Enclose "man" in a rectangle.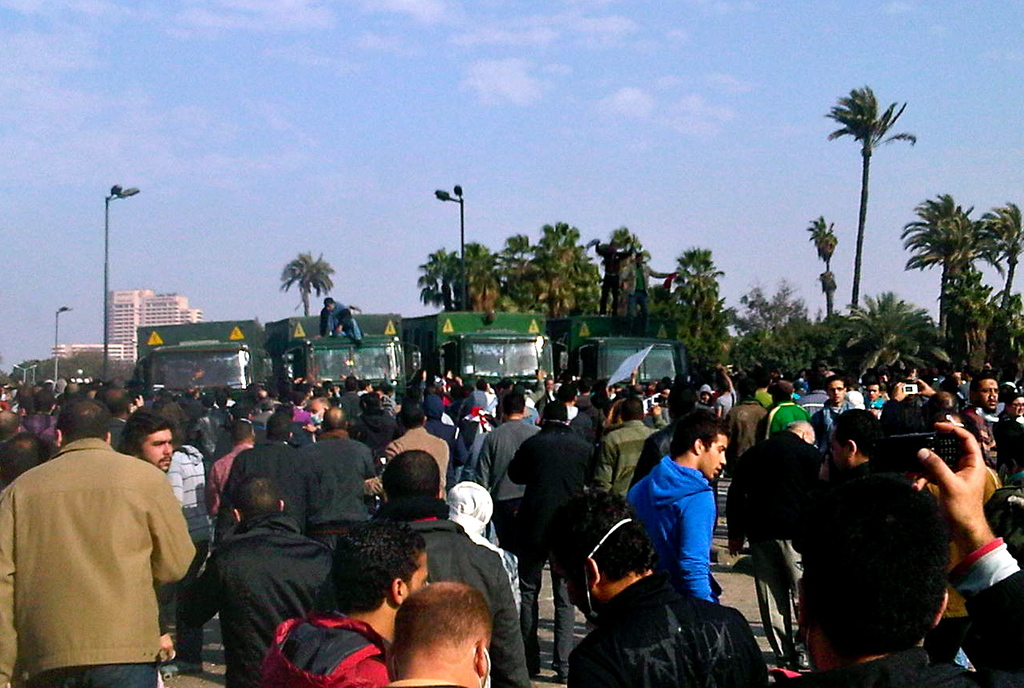
[593, 399, 665, 545].
